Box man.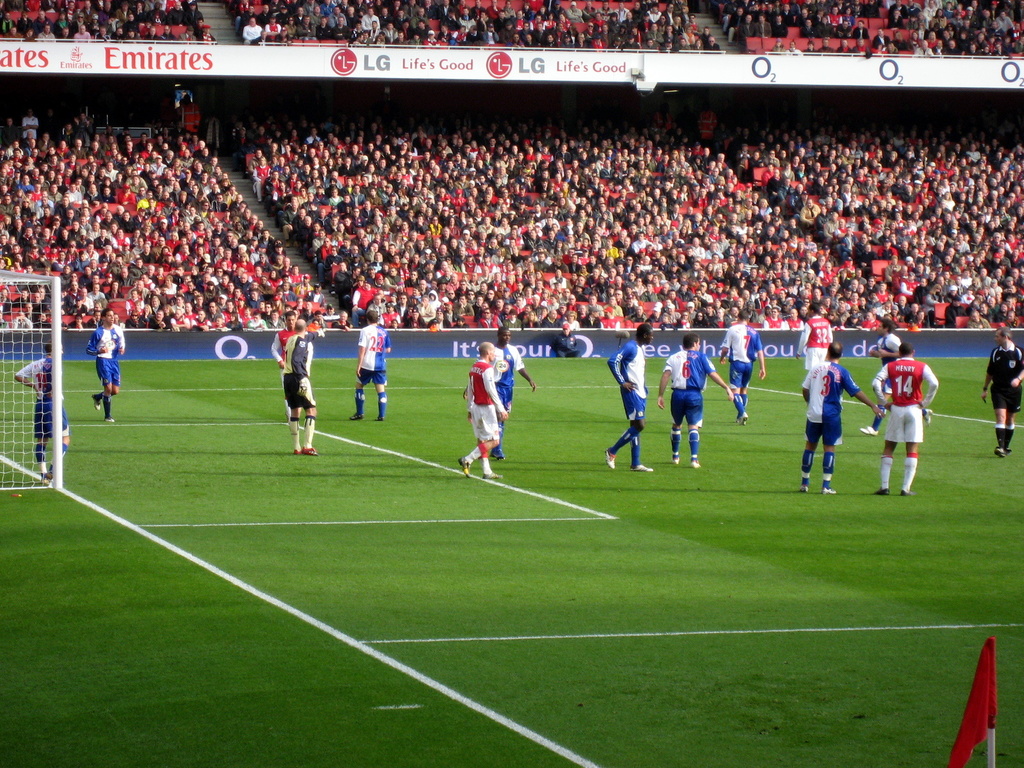
<bbox>708, 307, 759, 420</bbox>.
